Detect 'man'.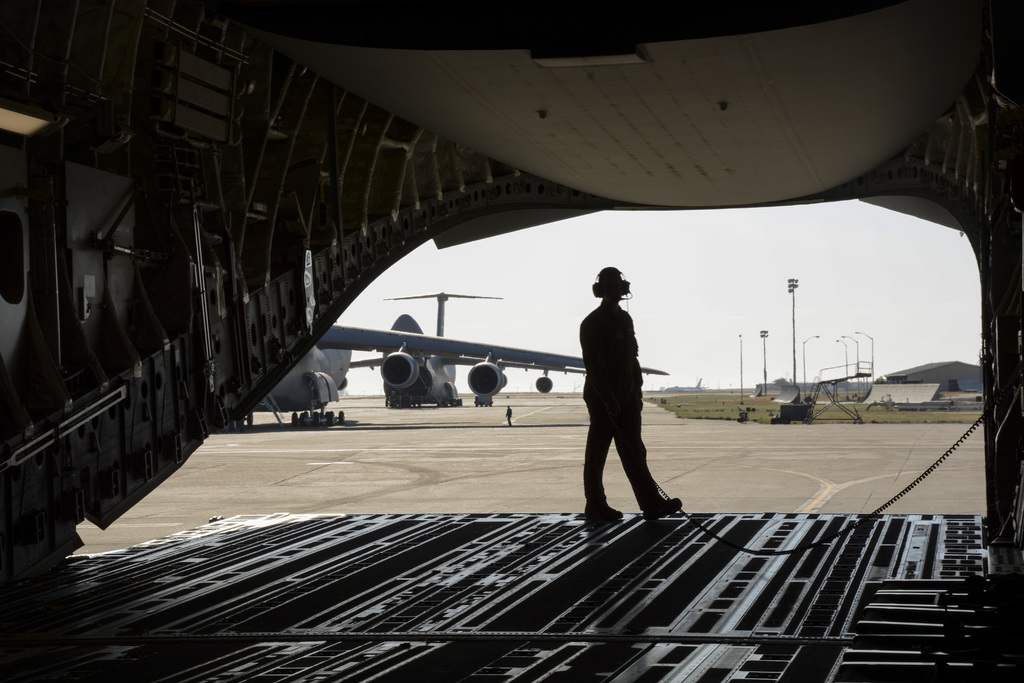
Detected at <region>575, 266, 669, 532</region>.
